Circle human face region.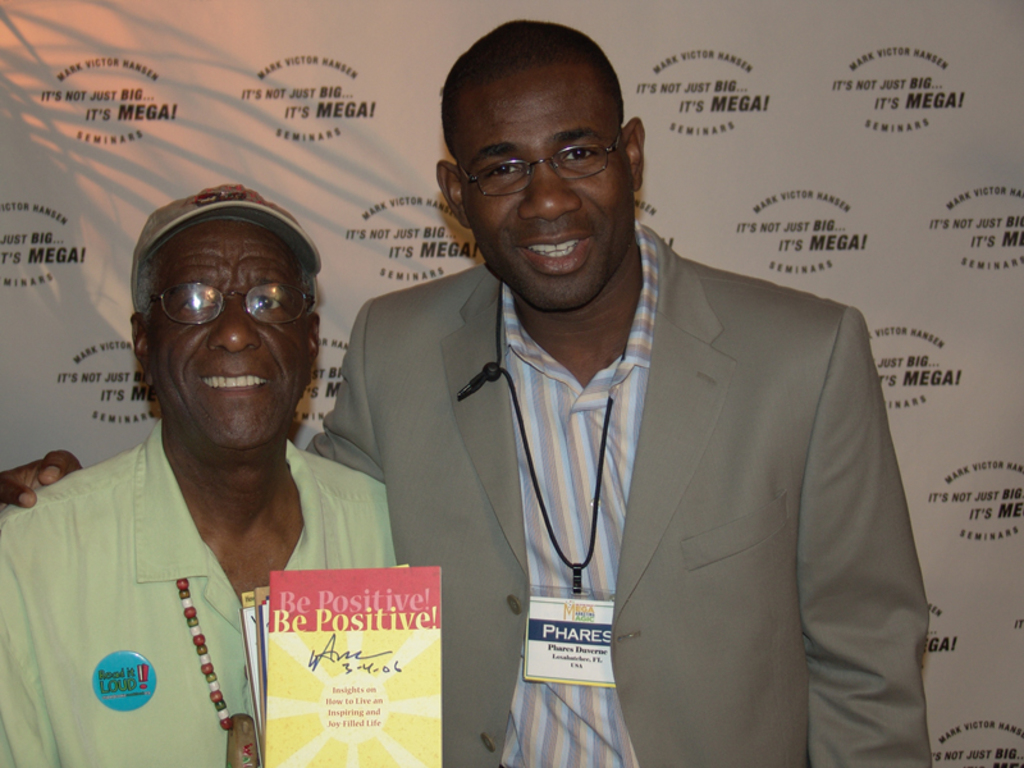
Region: Rect(461, 67, 637, 321).
